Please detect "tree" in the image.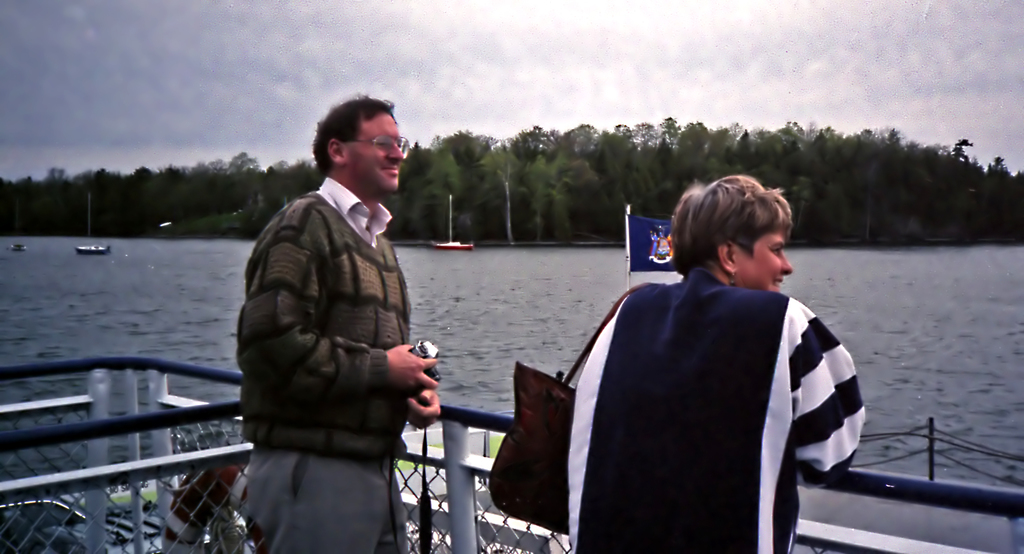
(565, 155, 598, 231).
